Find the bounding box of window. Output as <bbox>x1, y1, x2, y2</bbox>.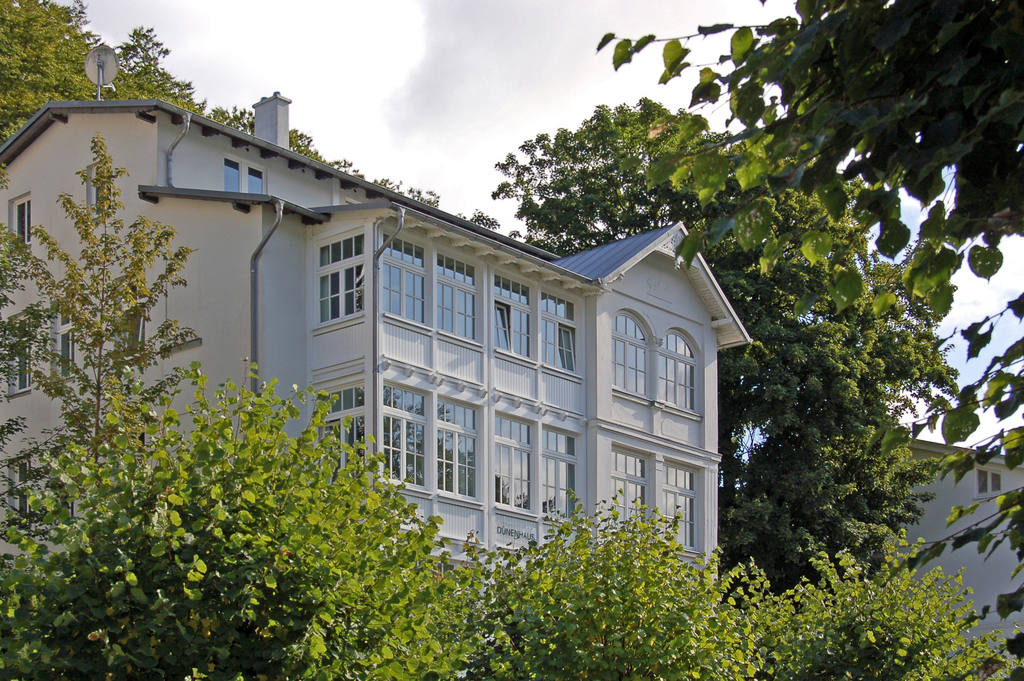
<bbox>13, 464, 29, 519</bbox>.
